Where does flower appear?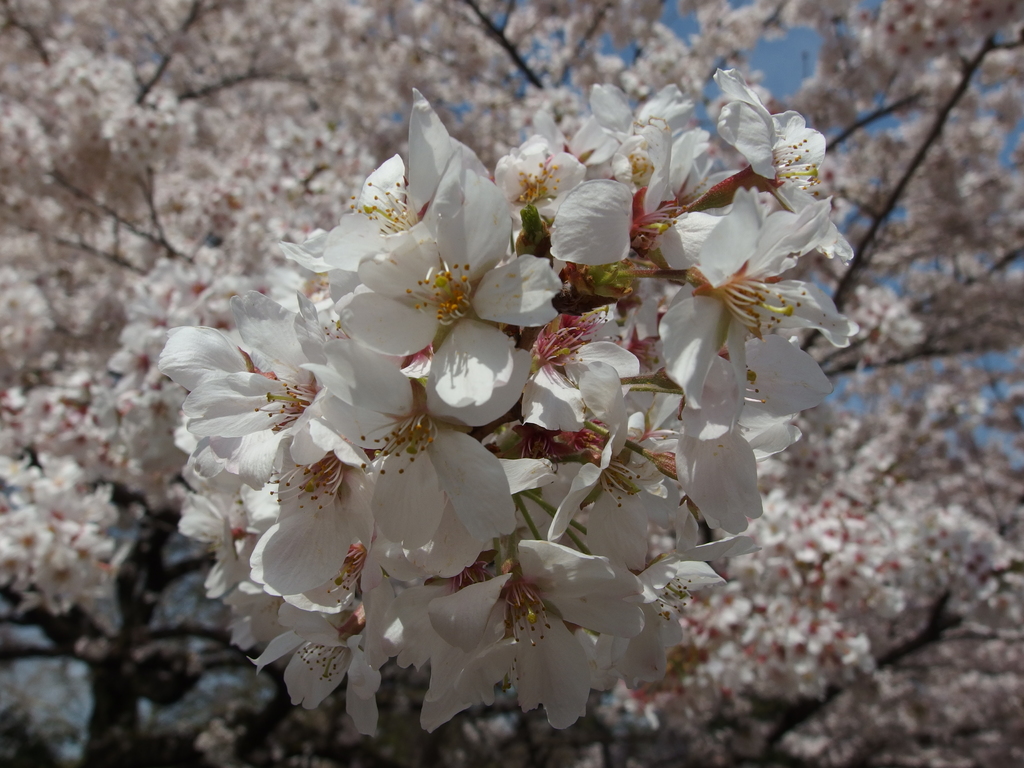
Appears at [429, 538, 647, 732].
